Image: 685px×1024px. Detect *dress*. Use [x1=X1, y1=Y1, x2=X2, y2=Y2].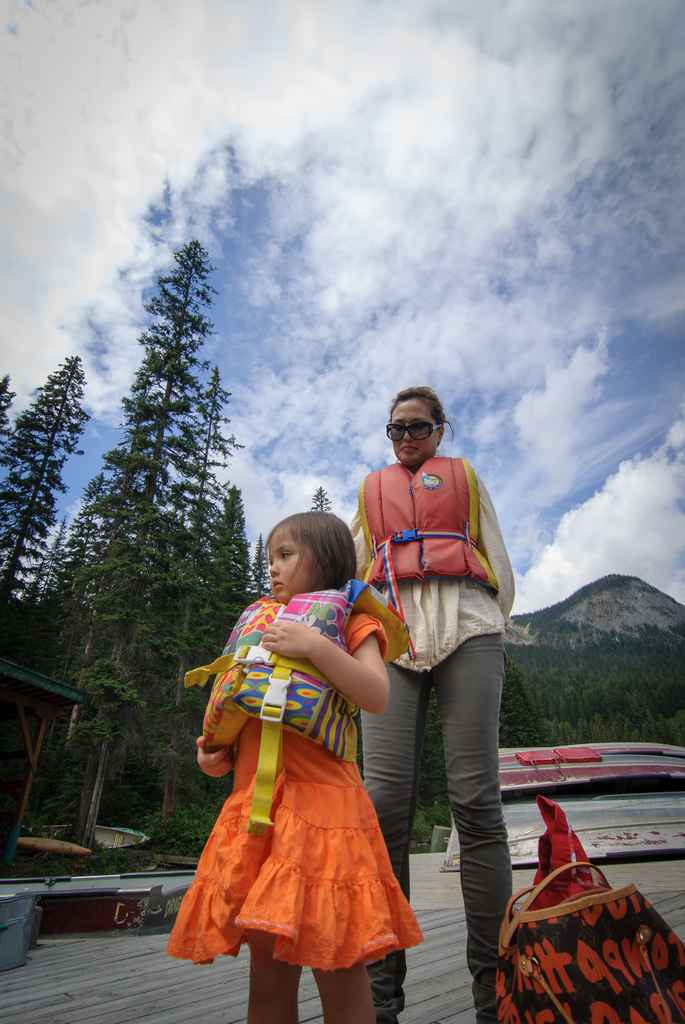
[x1=162, y1=609, x2=420, y2=973].
